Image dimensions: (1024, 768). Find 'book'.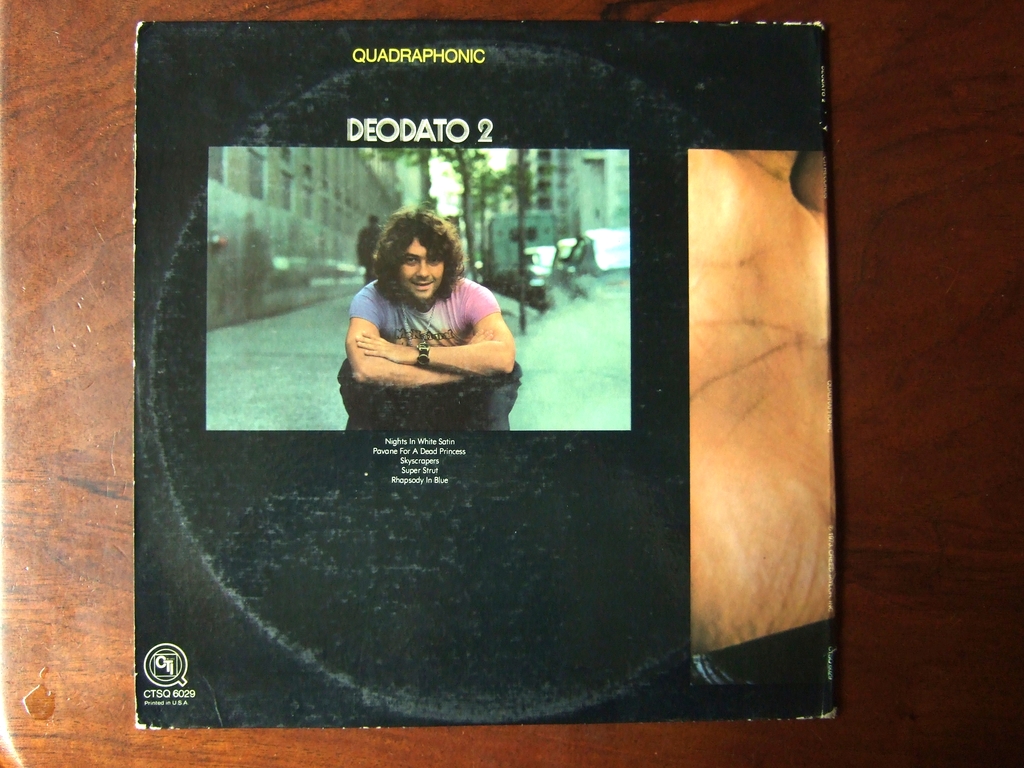
Rect(133, 18, 838, 730).
